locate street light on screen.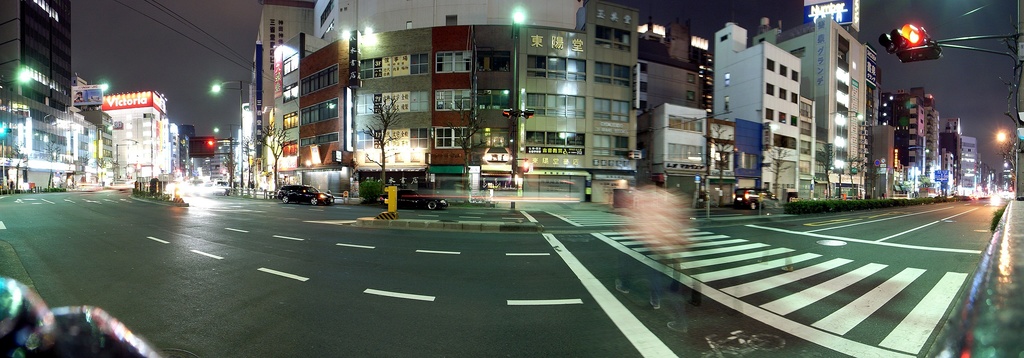
On screen at pyautogui.locateOnScreen(211, 121, 241, 188).
